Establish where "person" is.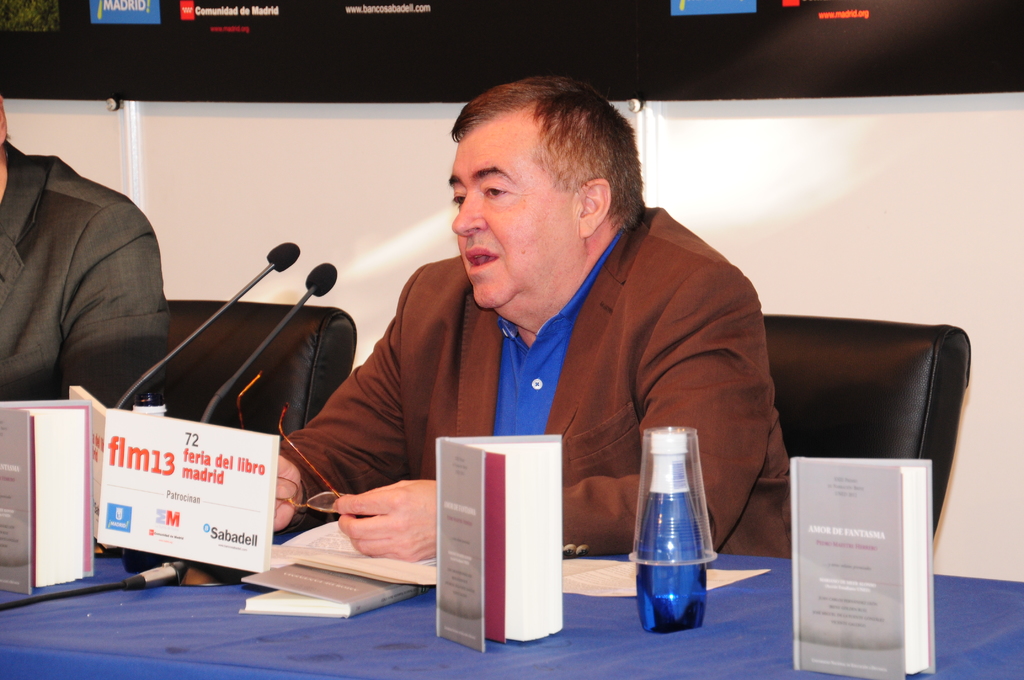
Established at <region>0, 99, 169, 403</region>.
